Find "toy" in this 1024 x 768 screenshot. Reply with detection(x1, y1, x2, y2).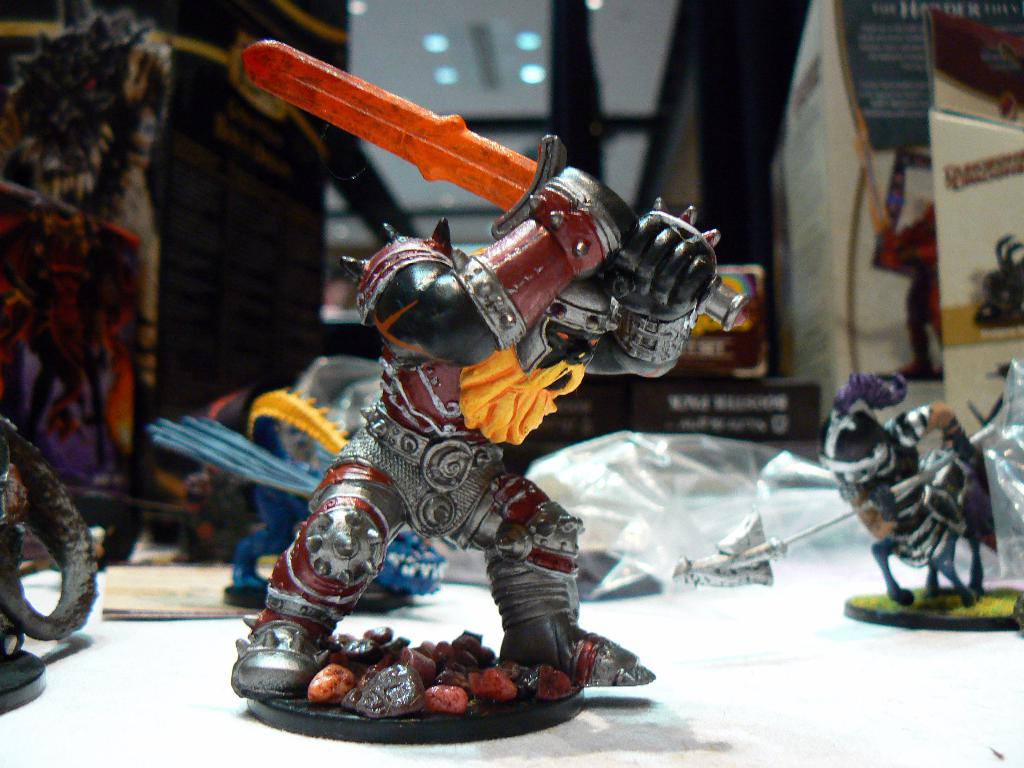
detection(0, 415, 102, 716).
